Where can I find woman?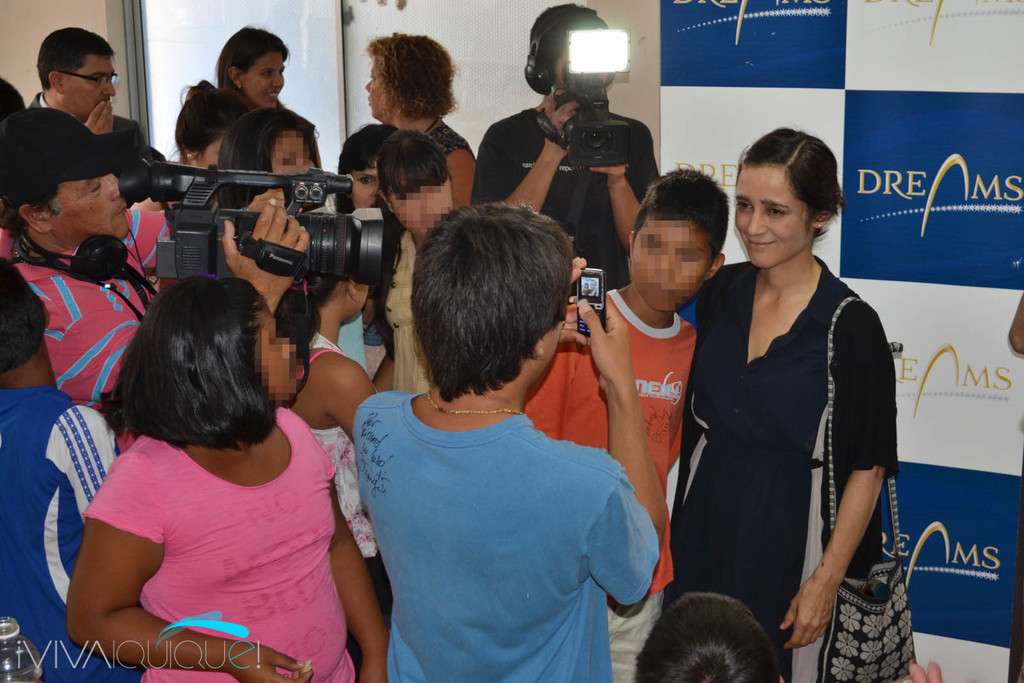
You can find it at region(356, 29, 481, 211).
